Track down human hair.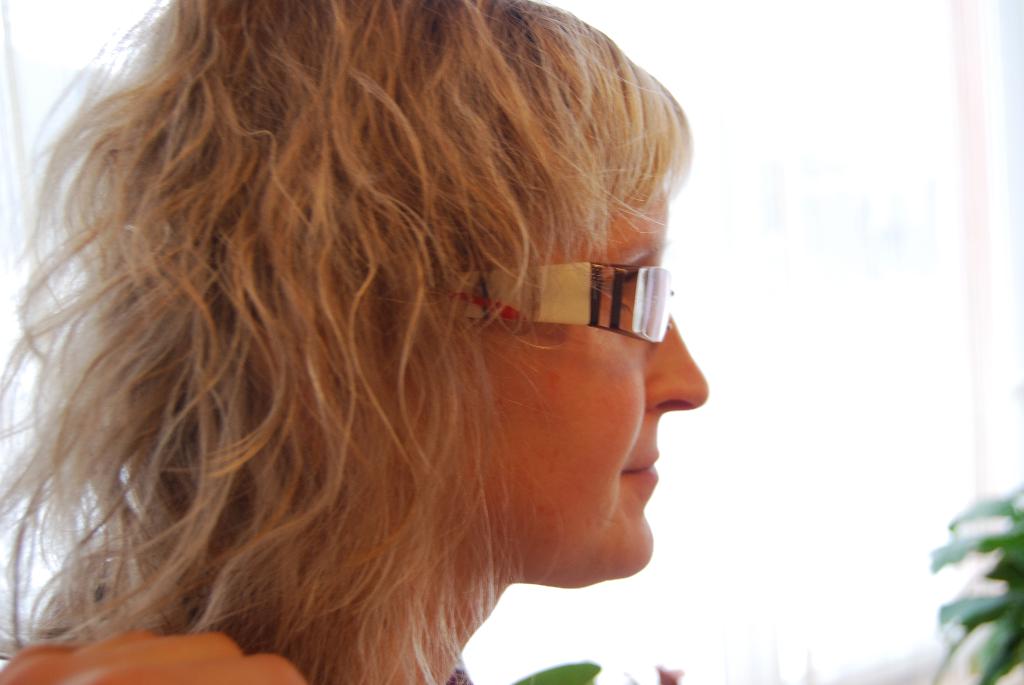
Tracked to box(1, 0, 718, 684).
